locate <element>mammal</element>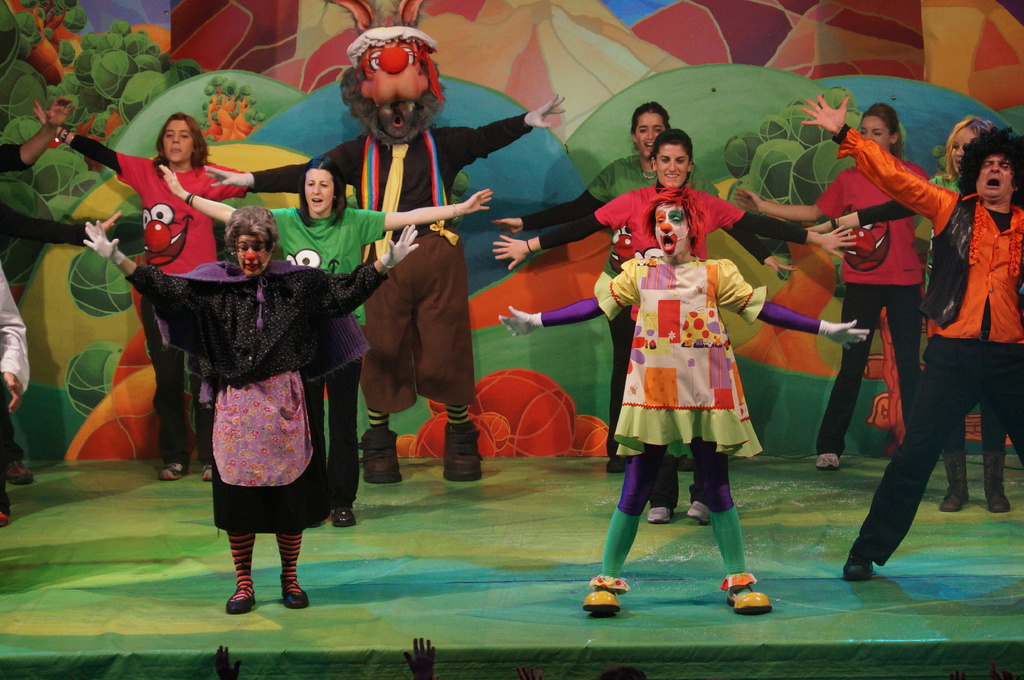
<region>492, 136, 867, 523</region>
